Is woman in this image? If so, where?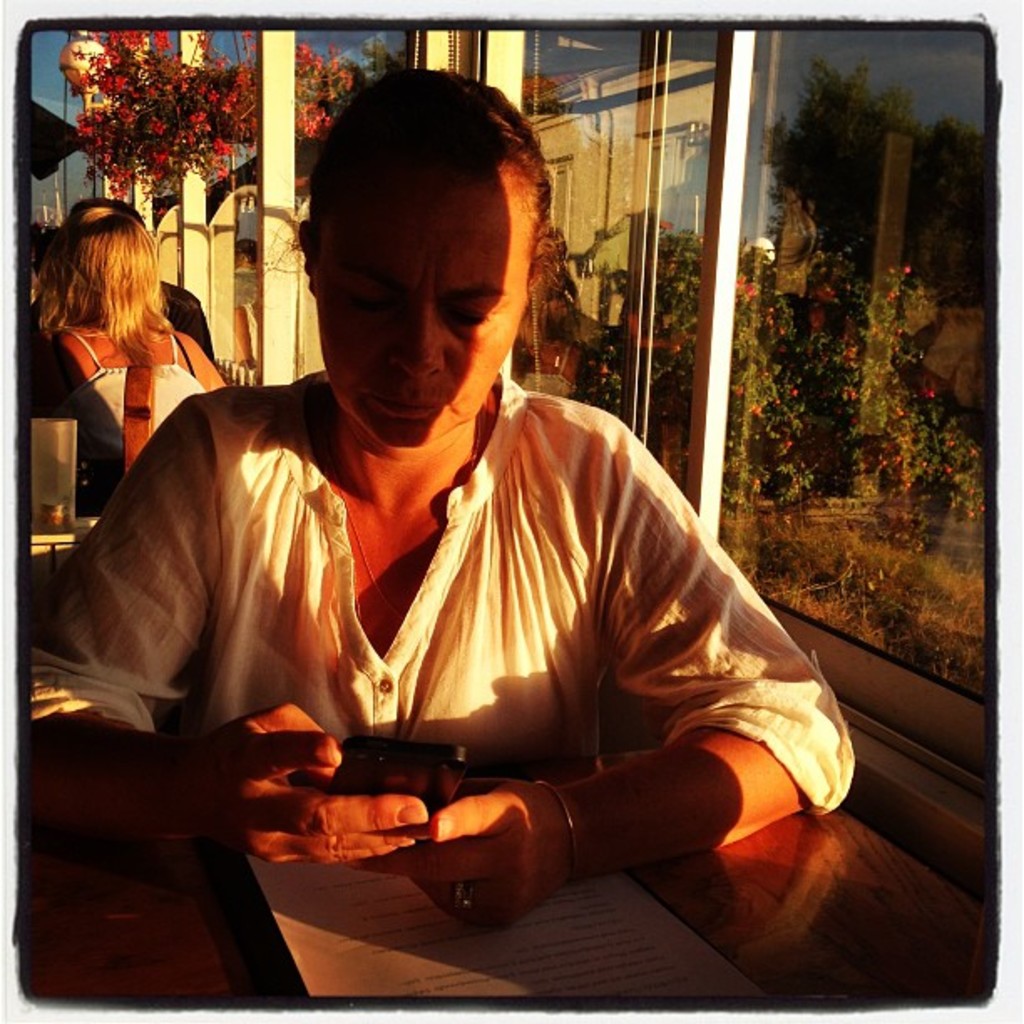
Yes, at x1=17 y1=177 x2=199 y2=472.
